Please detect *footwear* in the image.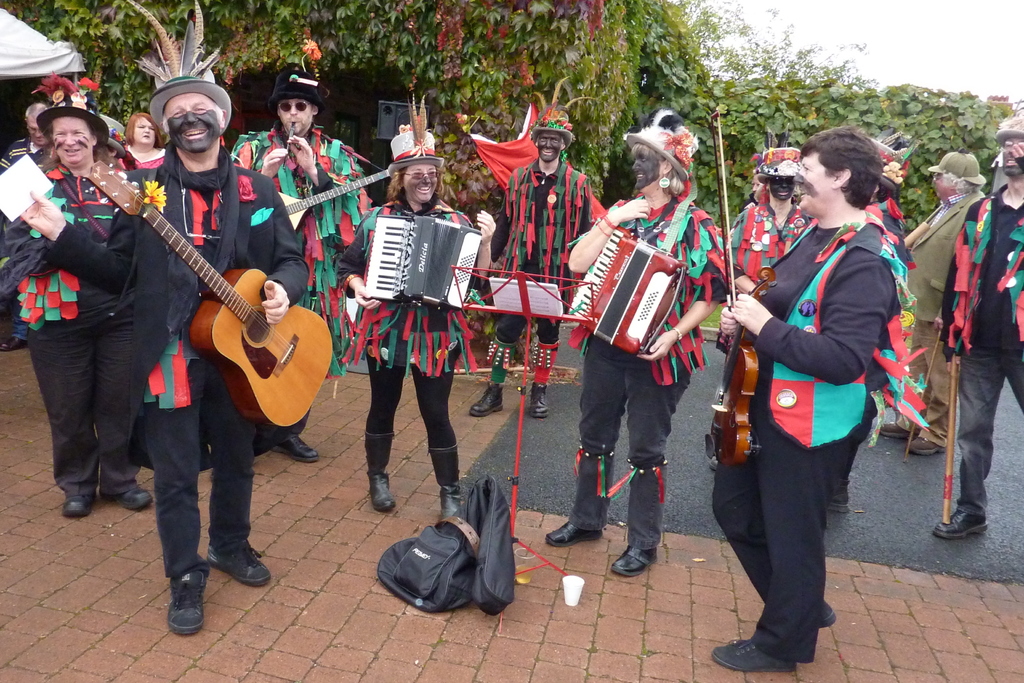
540, 519, 604, 550.
